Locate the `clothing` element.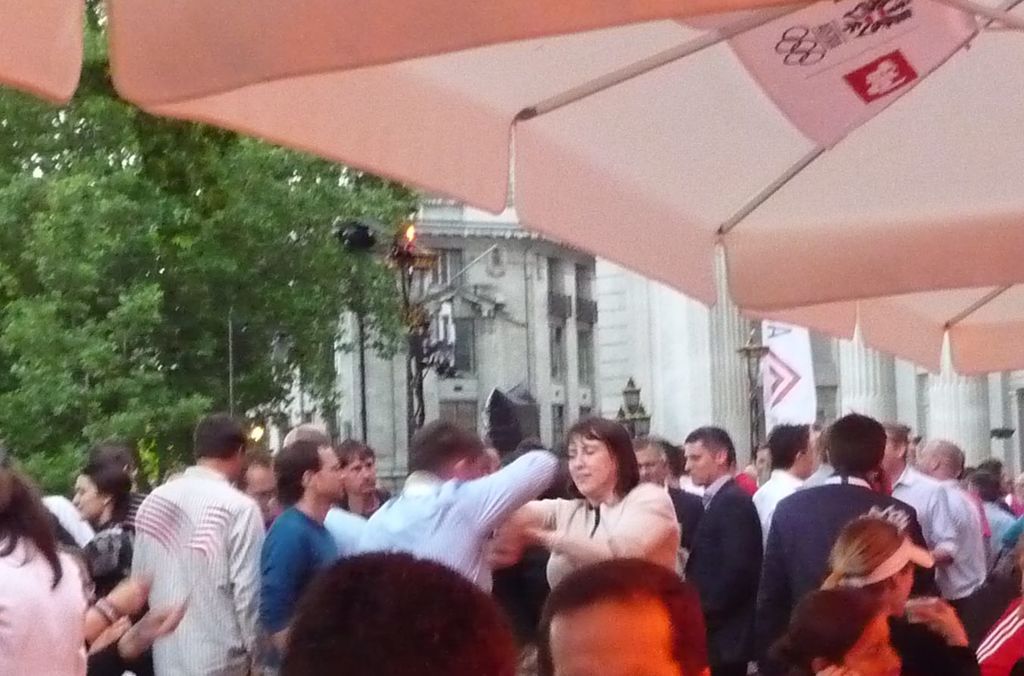
Element bbox: bbox=[256, 501, 338, 675].
